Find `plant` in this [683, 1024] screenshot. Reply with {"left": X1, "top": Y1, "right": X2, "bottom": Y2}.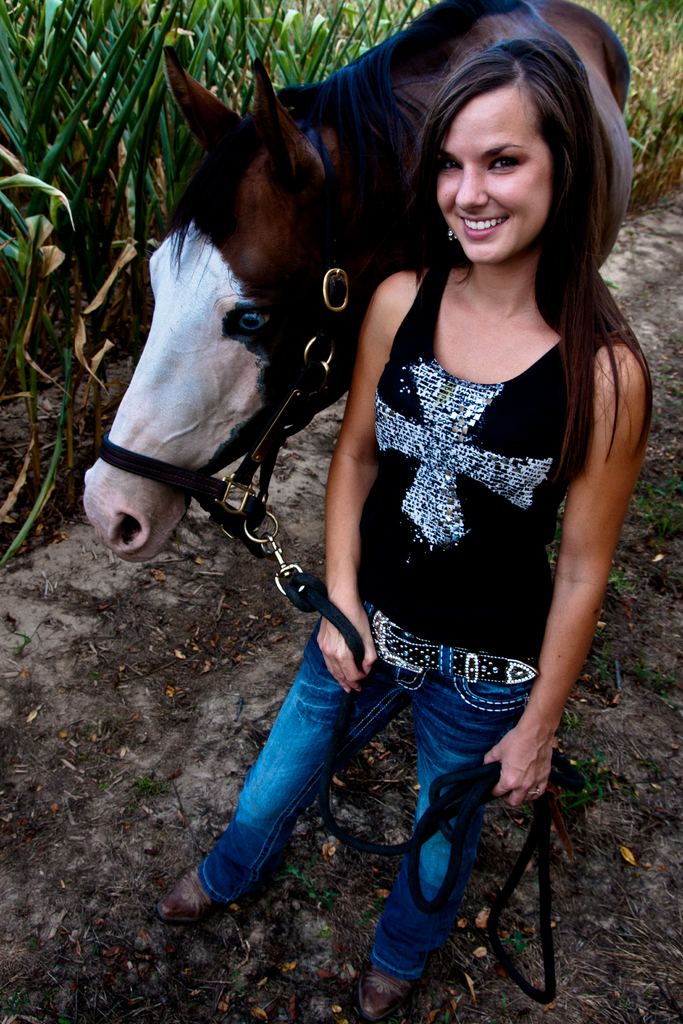
{"left": 568, "top": 751, "right": 600, "bottom": 807}.
